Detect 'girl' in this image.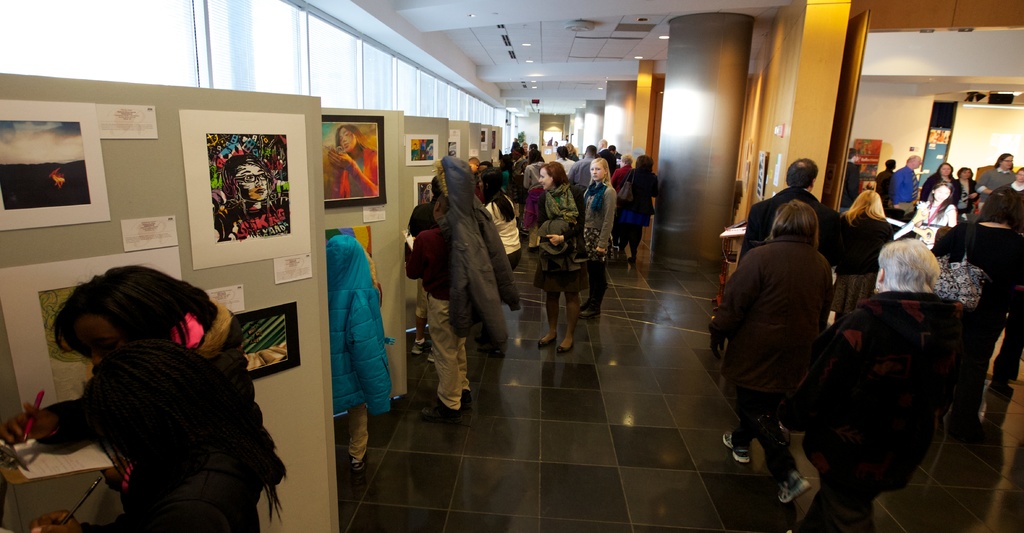
Detection: select_region(984, 163, 1023, 215).
